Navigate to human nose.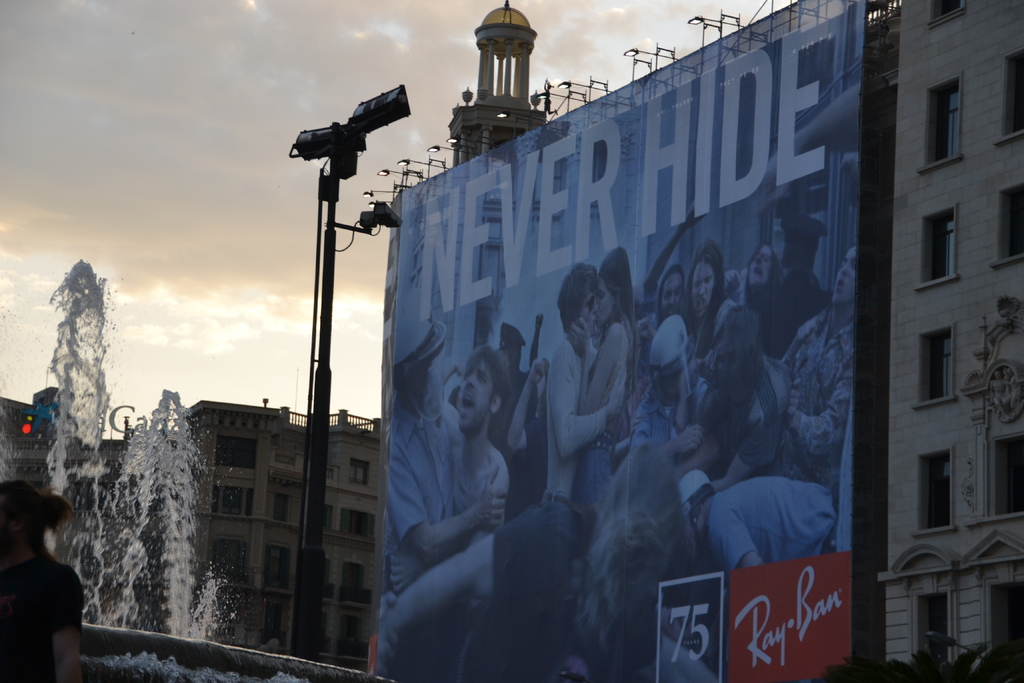
Navigation target: <box>591,300,600,317</box>.
